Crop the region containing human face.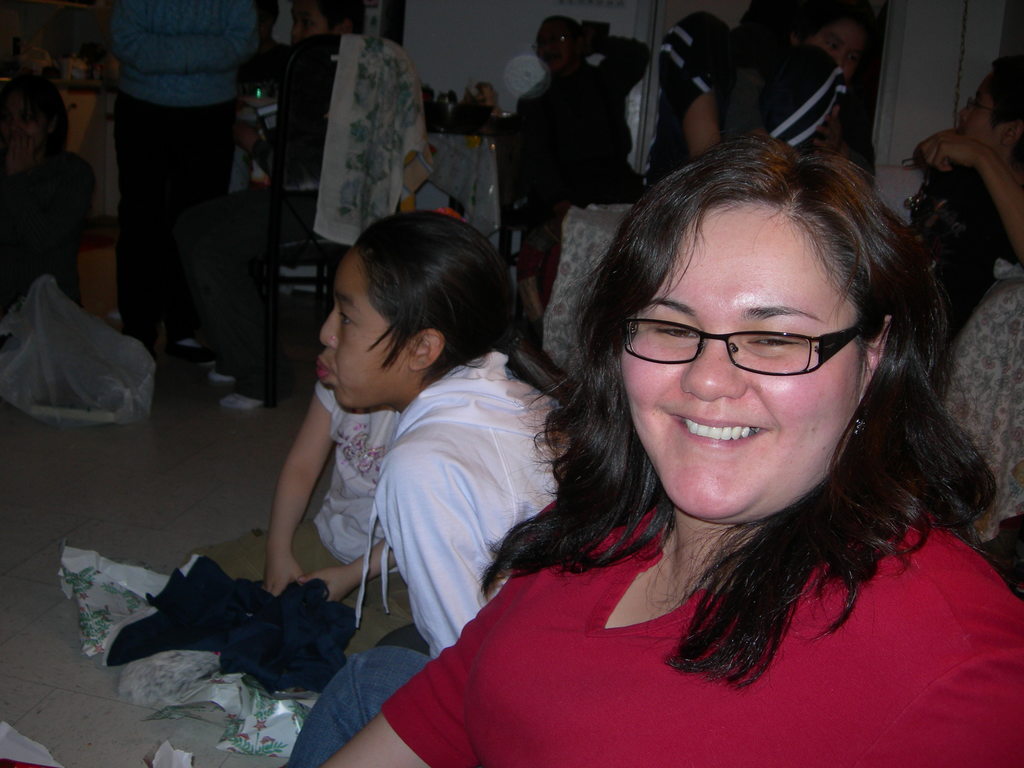
Crop region: (x1=313, y1=244, x2=410, y2=413).
